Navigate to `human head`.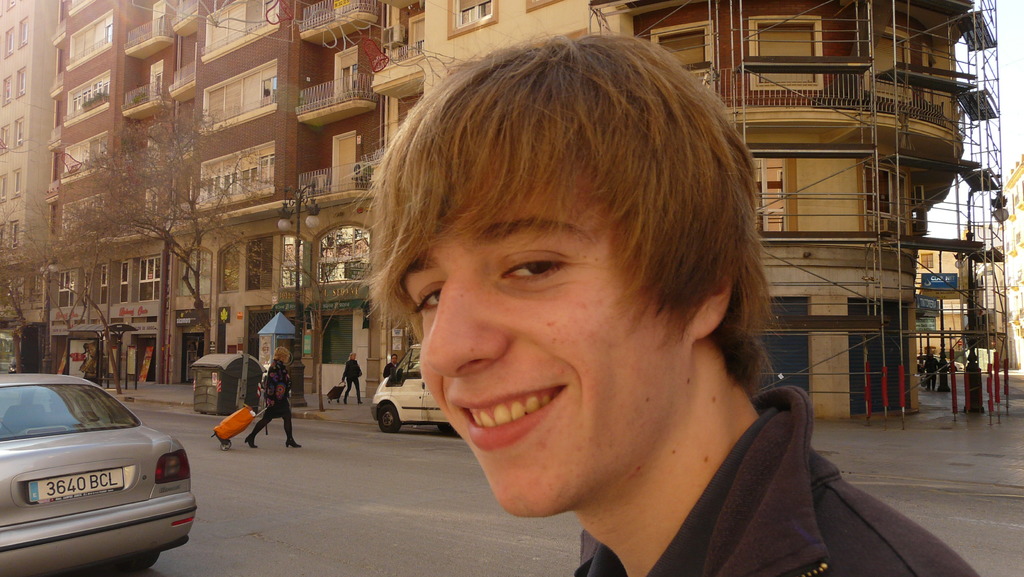
Navigation target: region(269, 343, 291, 363).
